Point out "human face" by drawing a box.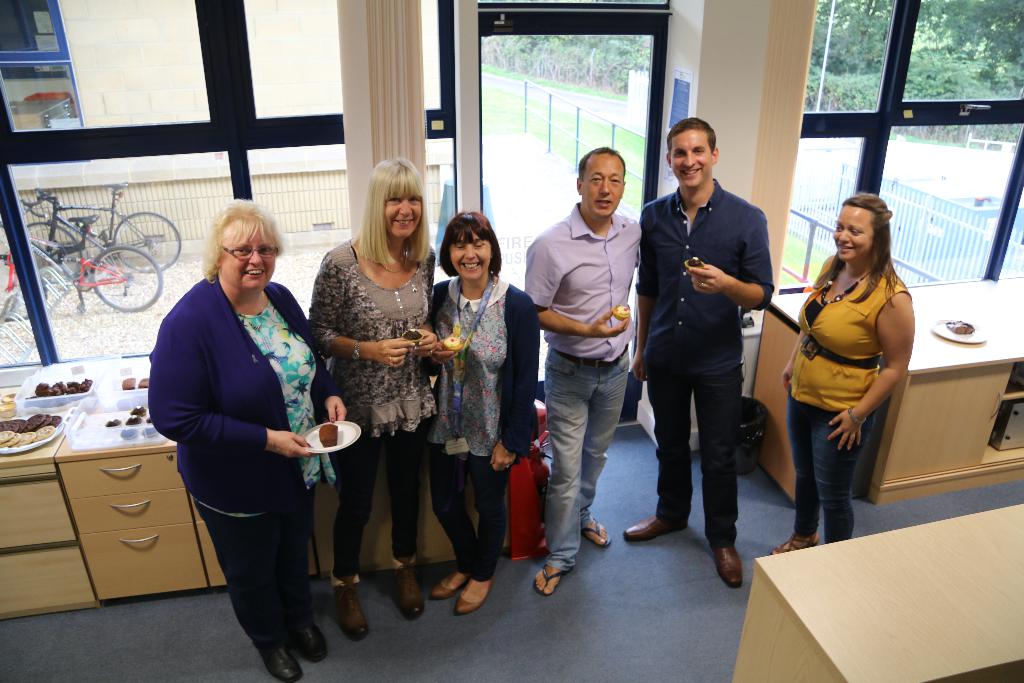
(left=670, top=131, right=712, bottom=188).
